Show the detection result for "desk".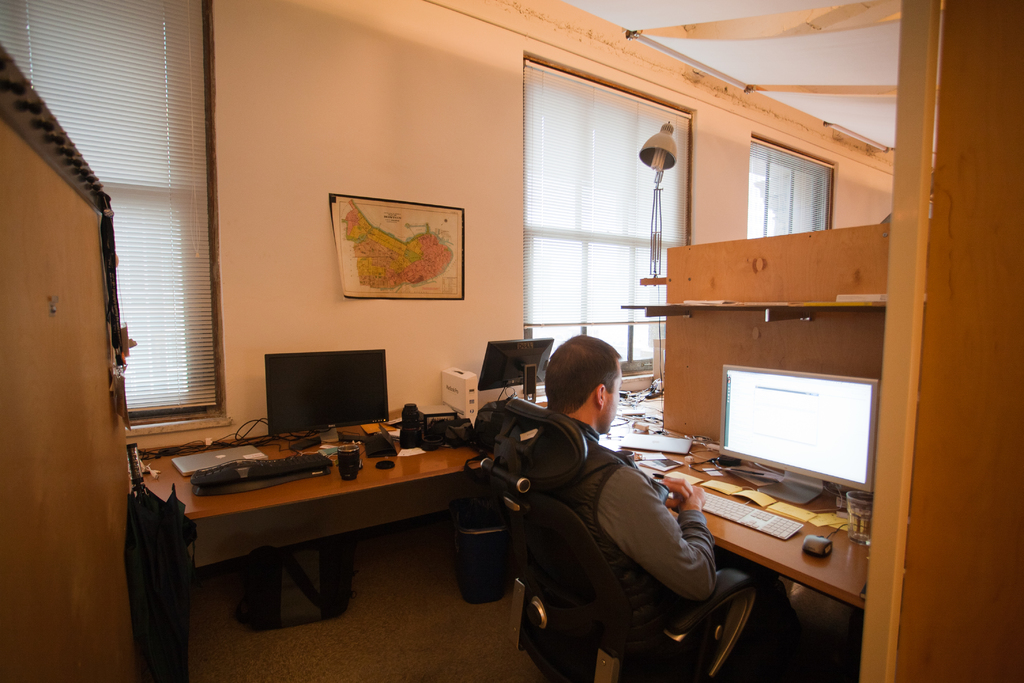
123, 409, 523, 648.
